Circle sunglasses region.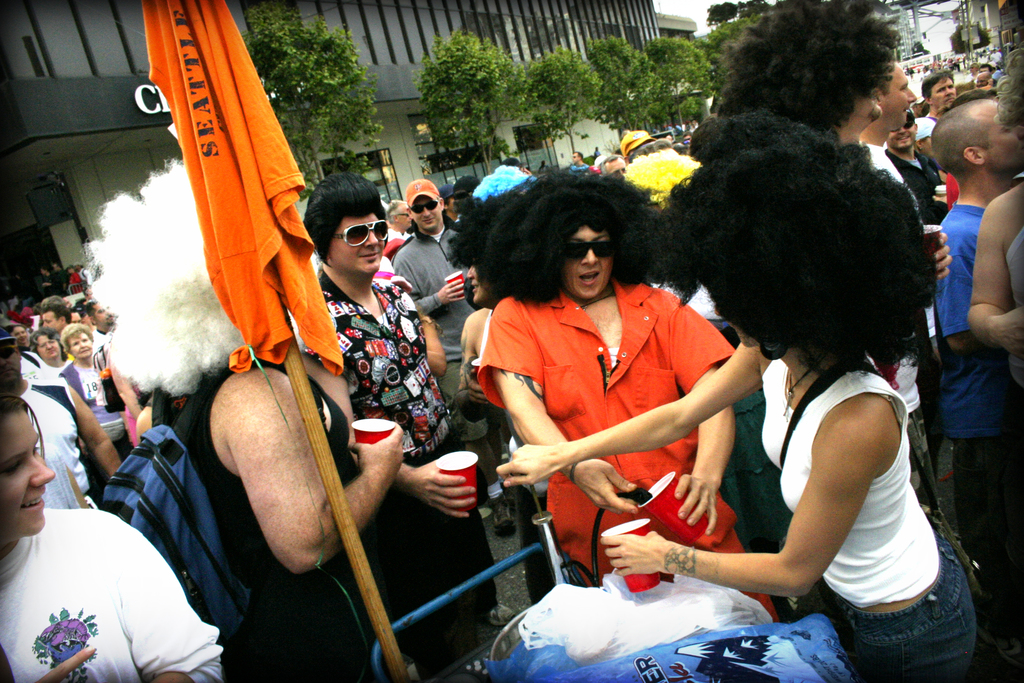
Region: crop(556, 231, 618, 268).
